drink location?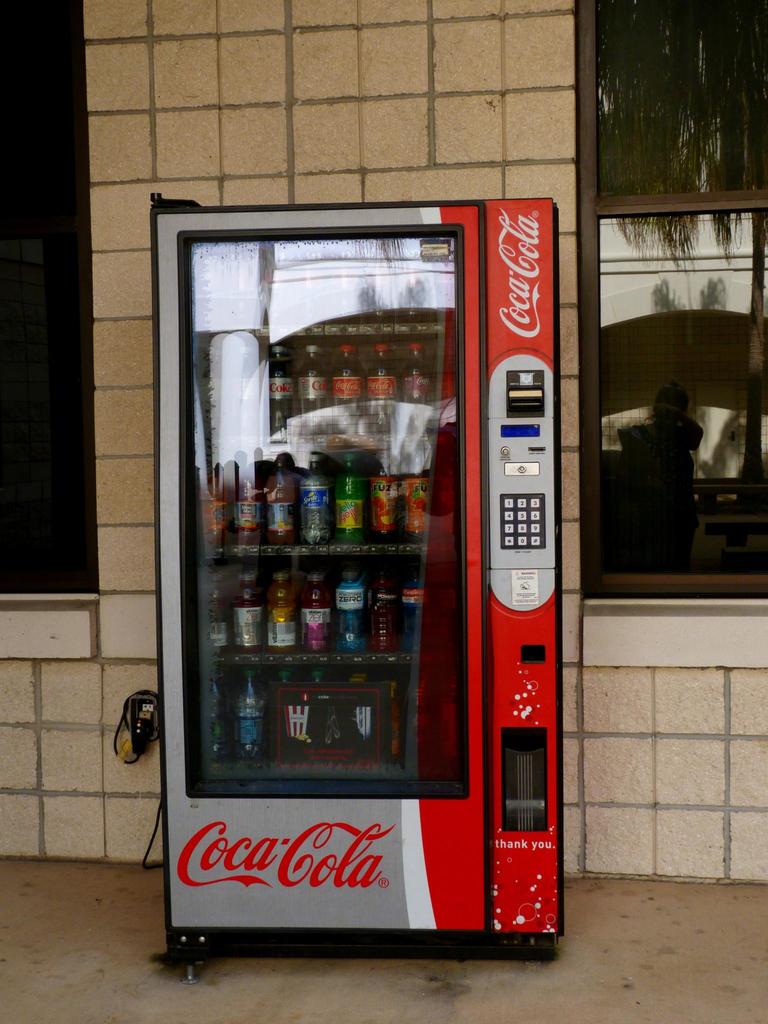
l=335, t=579, r=363, b=655
